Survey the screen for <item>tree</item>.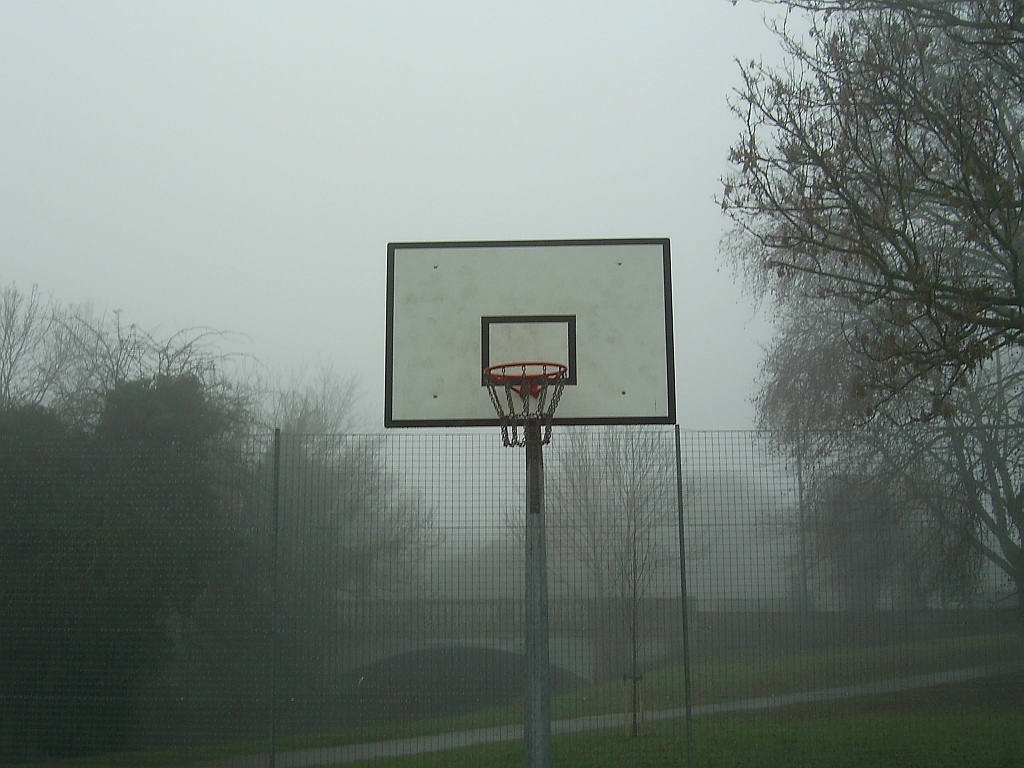
Survey found: 505 420 707 739.
